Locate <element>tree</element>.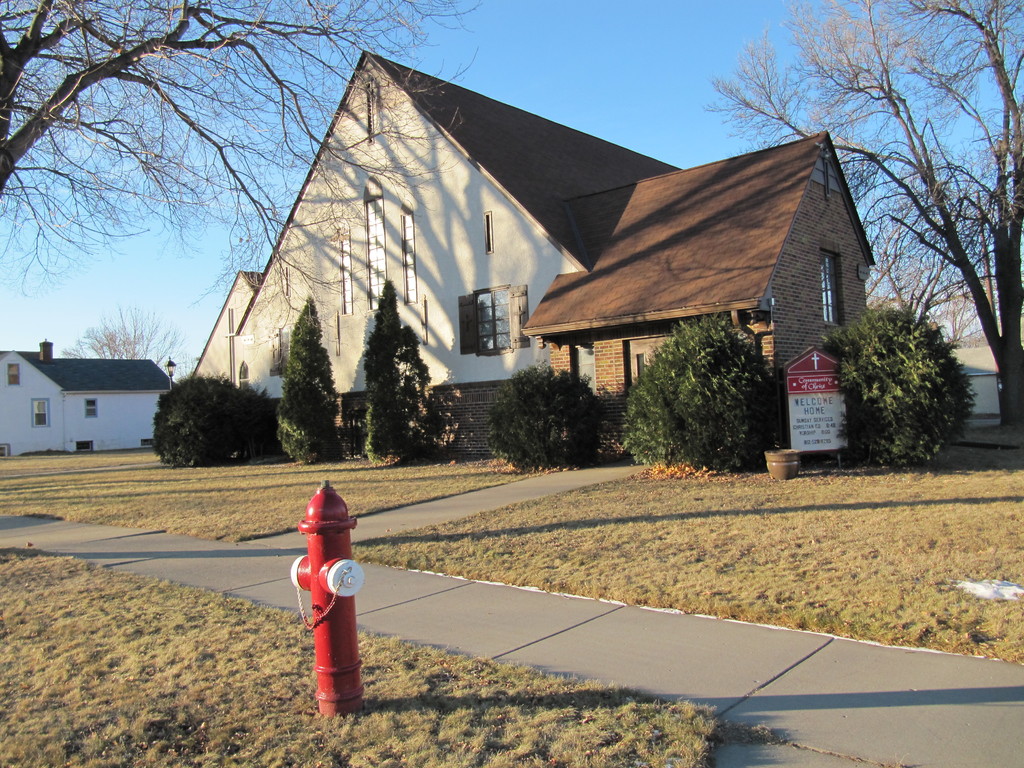
Bounding box: 698, 0, 1023, 430.
